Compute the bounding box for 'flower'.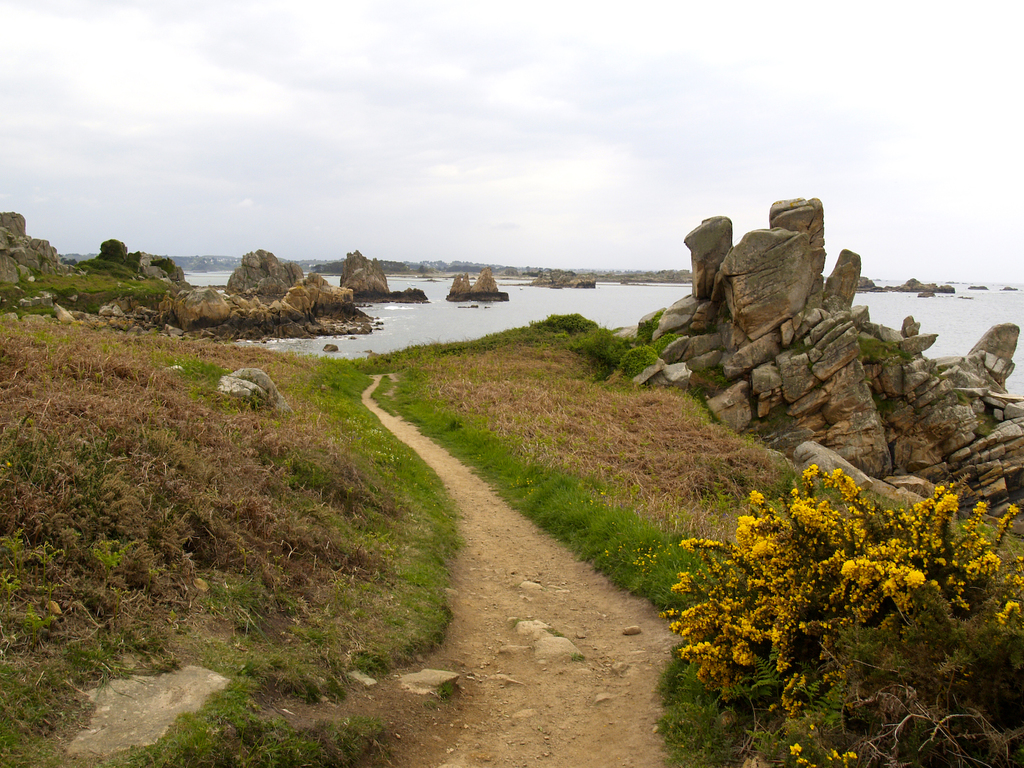
locate(791, 741, 801, 756).
